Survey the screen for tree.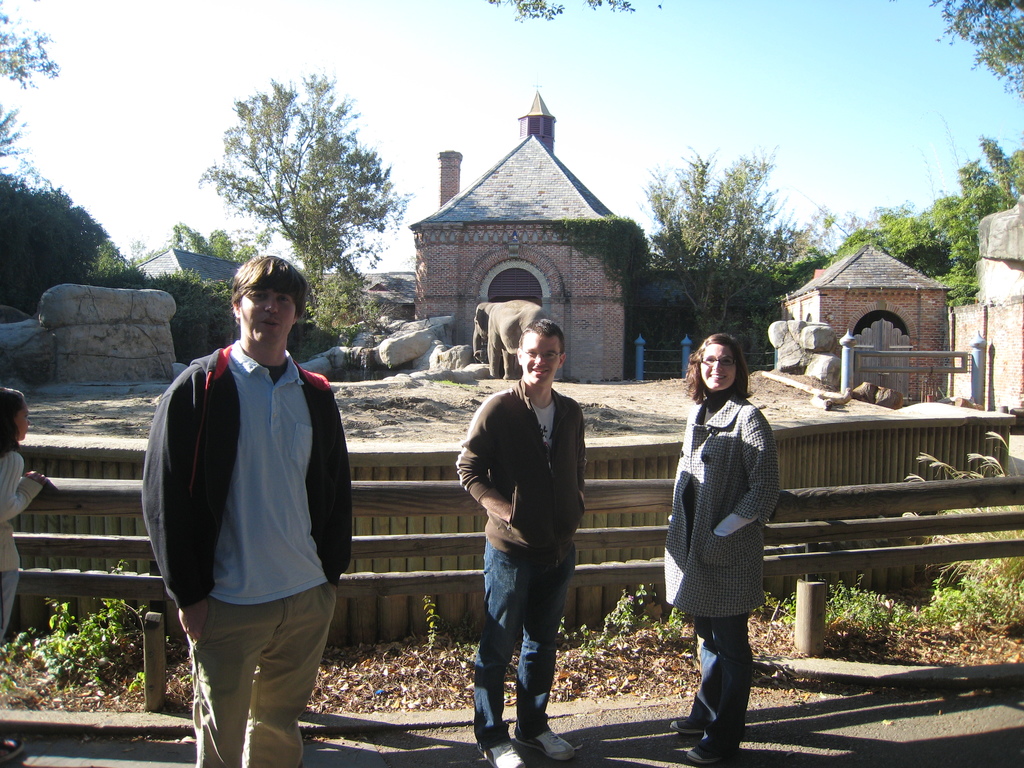
Survey found: [648, 150, 816, 344].
